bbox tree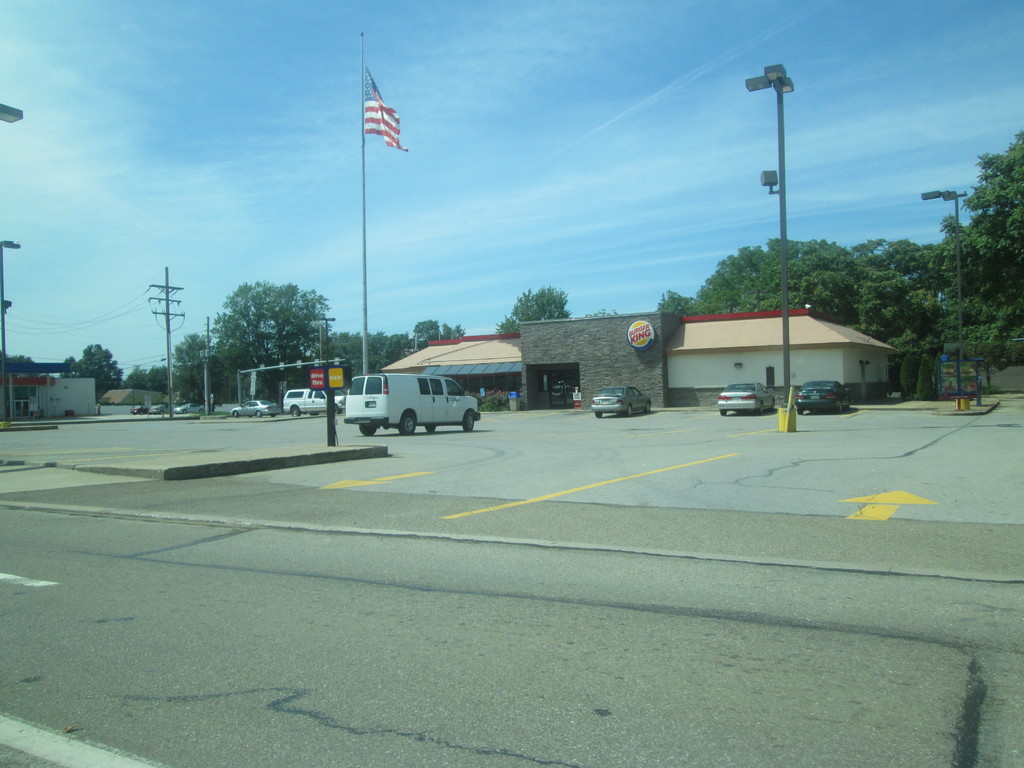
x1=58, y1=343, x2=124, y2=404
